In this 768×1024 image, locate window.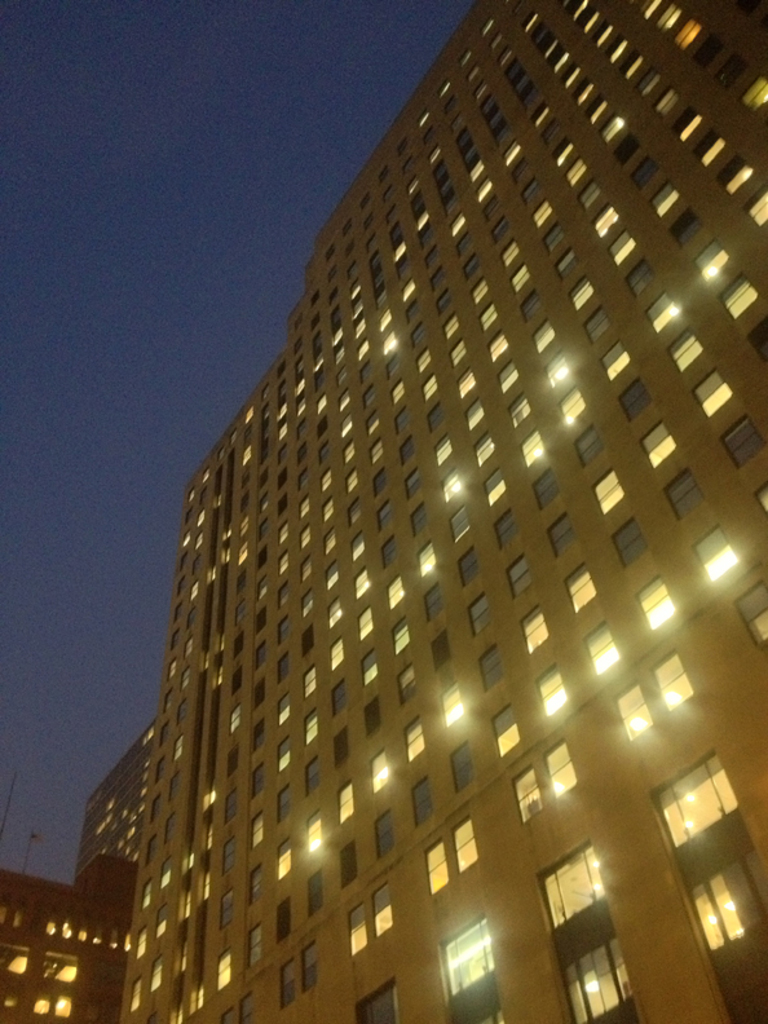
Bounding box: region(548, 363, 569, 381).
